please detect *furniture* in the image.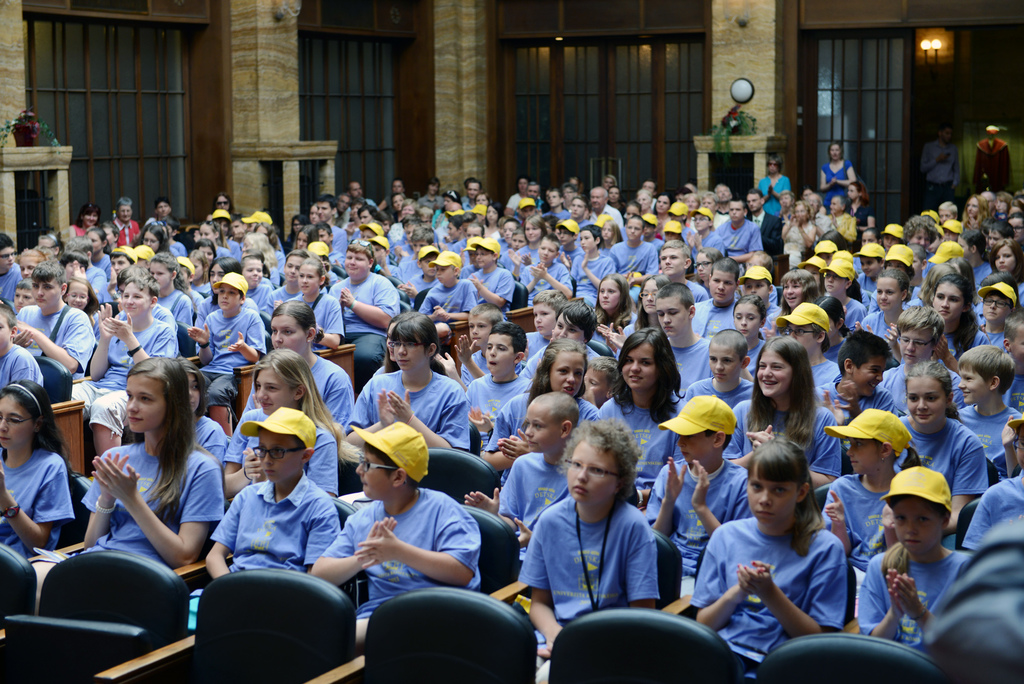
BBox(490, 527, 694, 616).
